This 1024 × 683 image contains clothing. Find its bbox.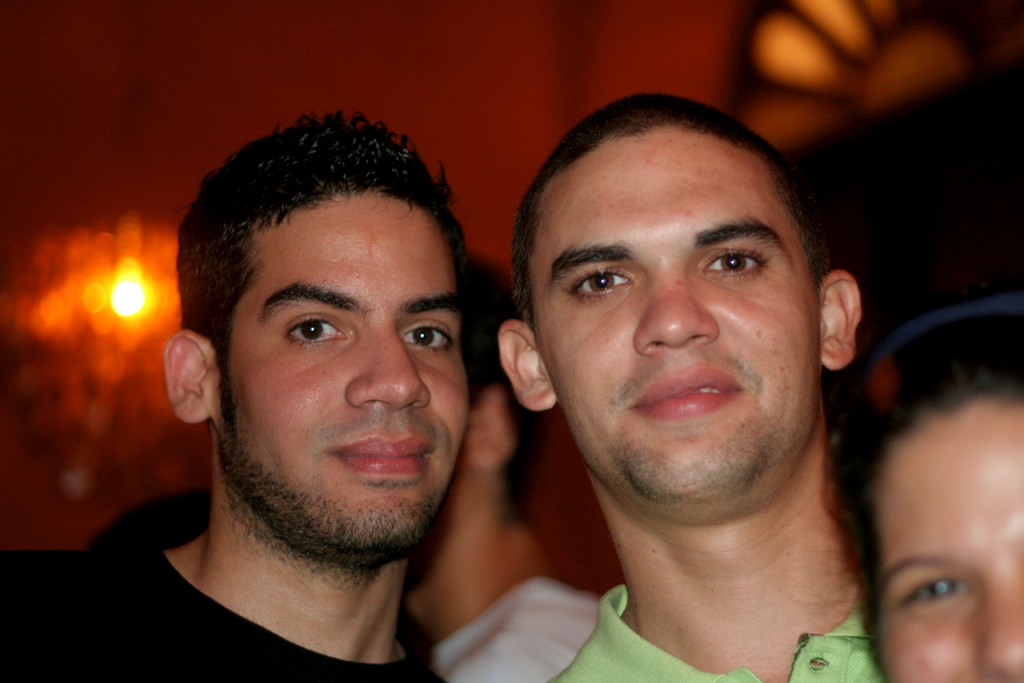
locate(534, 579, 885, 682).
